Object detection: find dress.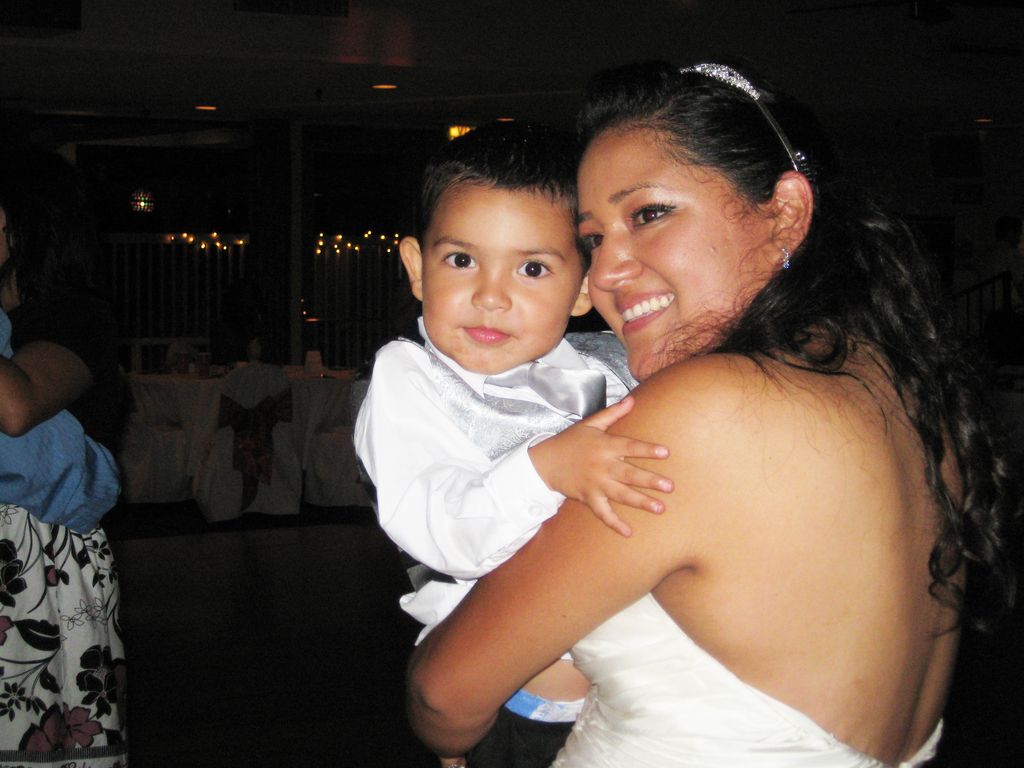
rect(545, 588, 943, 767).
